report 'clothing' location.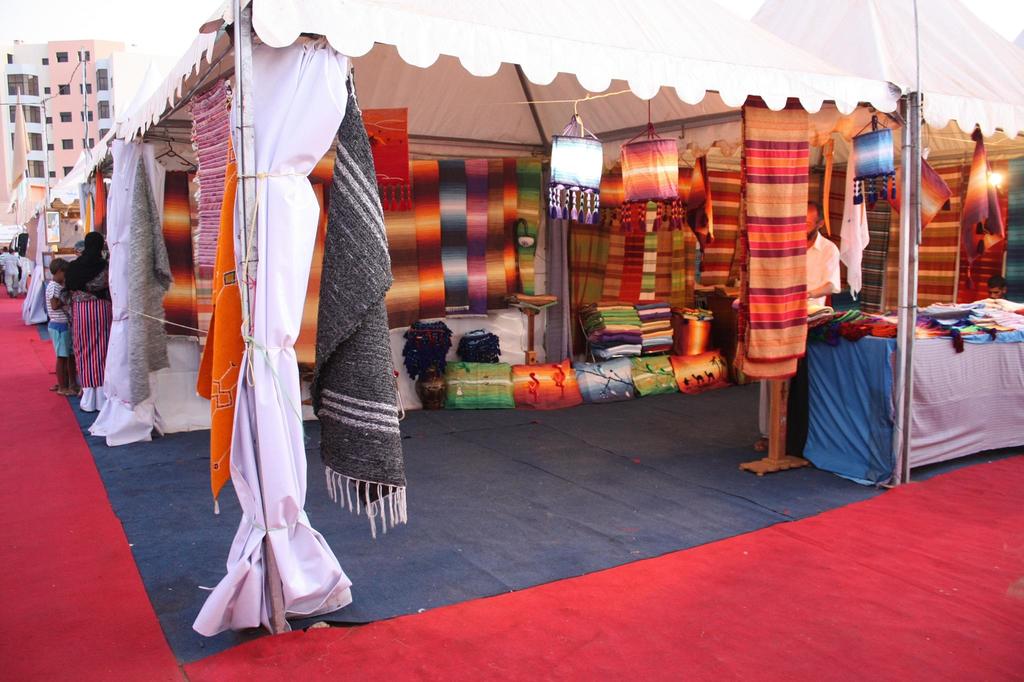
Report: <box>0,252,5,273</box>.
